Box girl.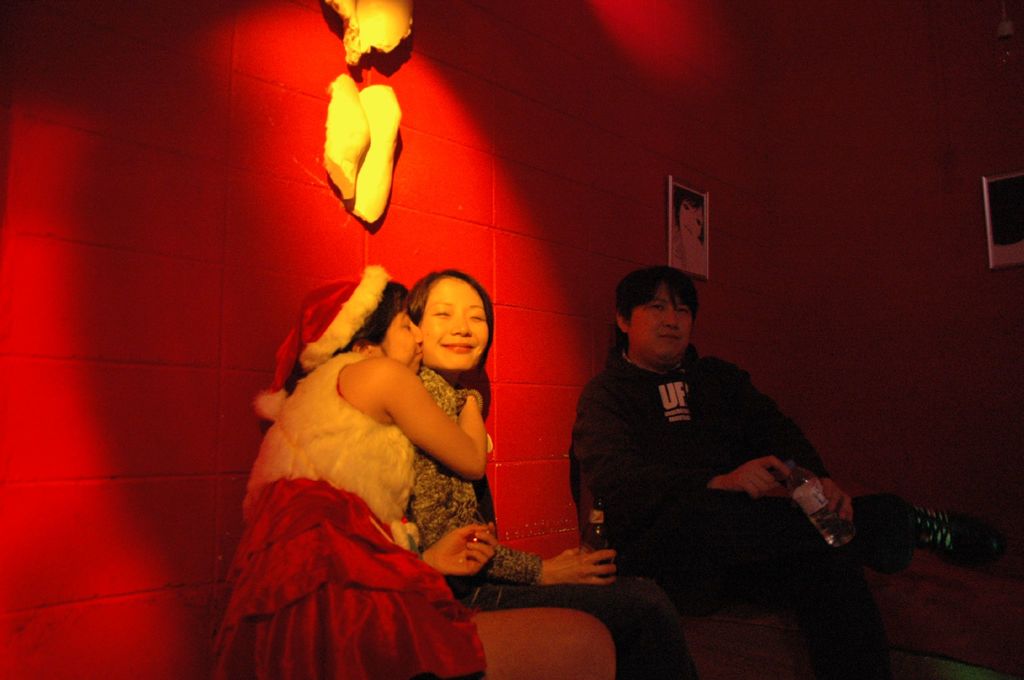
pyautogui.locateOnScreen(402, 261, 700, 679).
